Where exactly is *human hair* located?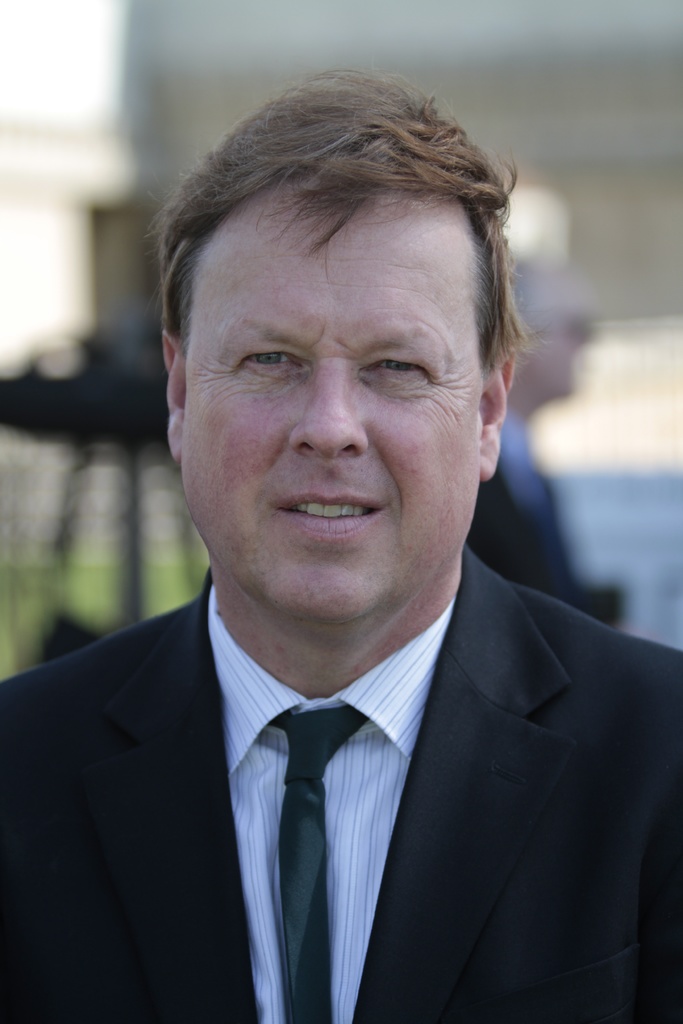
Its bounding box is [142,63,554,378].
